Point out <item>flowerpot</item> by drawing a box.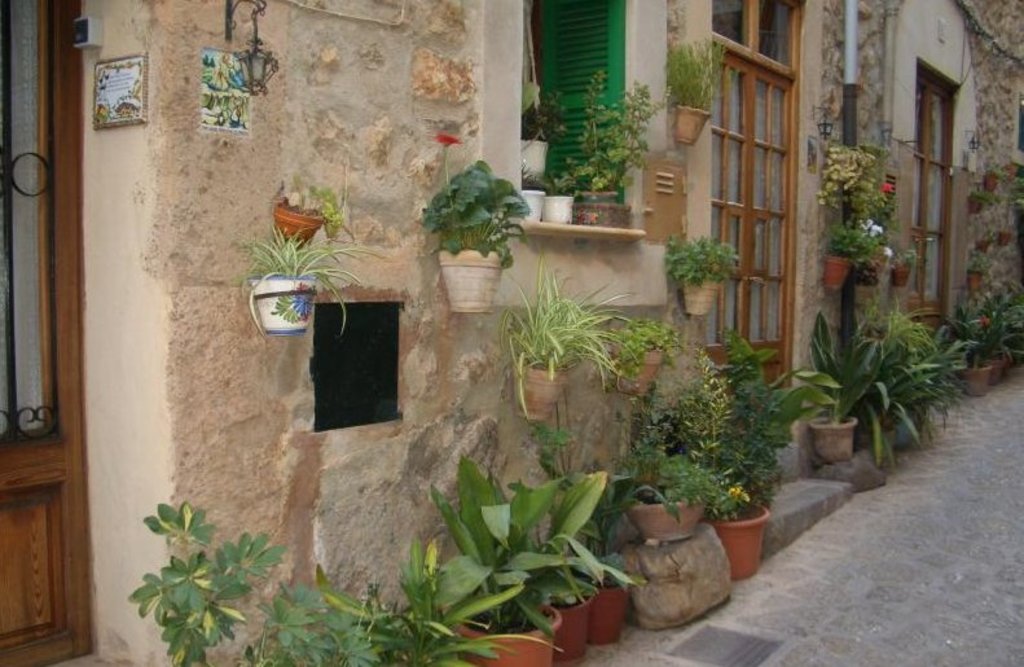
detection(251, 277, 316, 333).
